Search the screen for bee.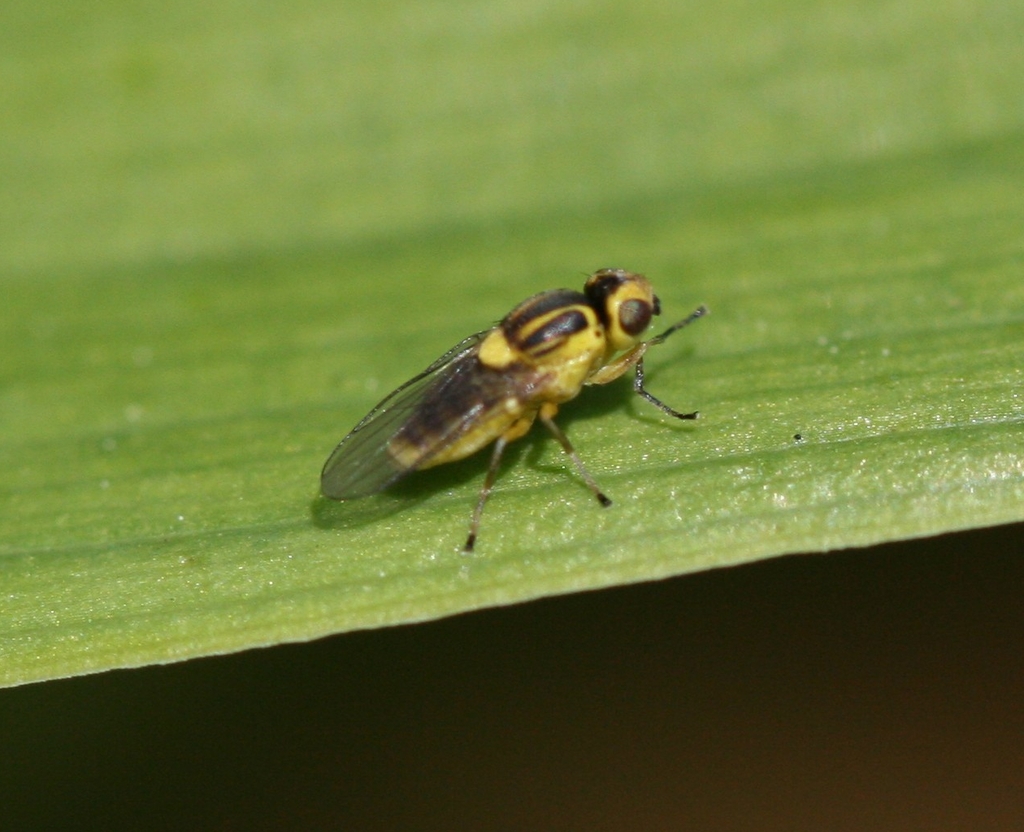
Found at l=302, t=264, r=705, b=558.
